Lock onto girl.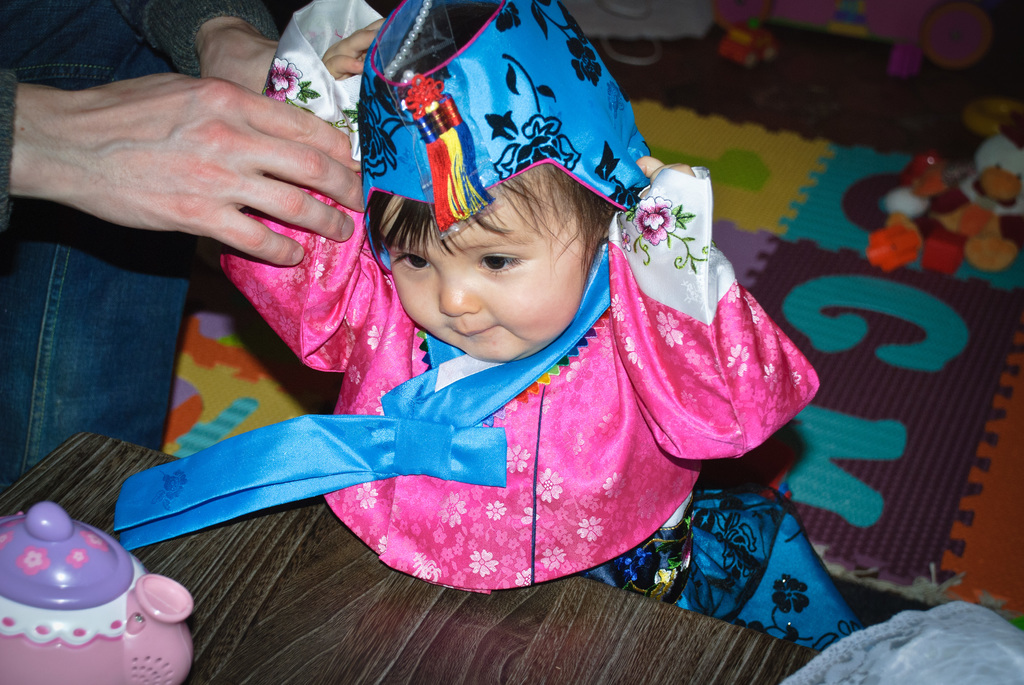
Locked: bbox=[216, 0, 870, 643].
